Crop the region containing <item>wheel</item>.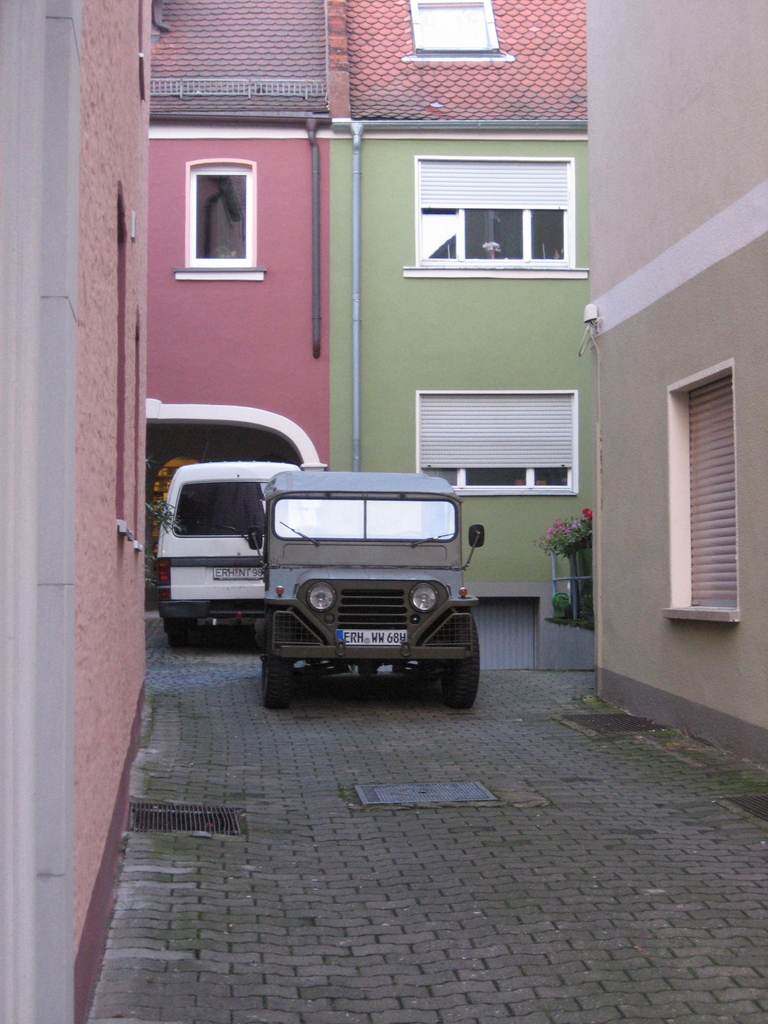
Crop region: [x1=433, y1=603, x2=488, y2=703].
